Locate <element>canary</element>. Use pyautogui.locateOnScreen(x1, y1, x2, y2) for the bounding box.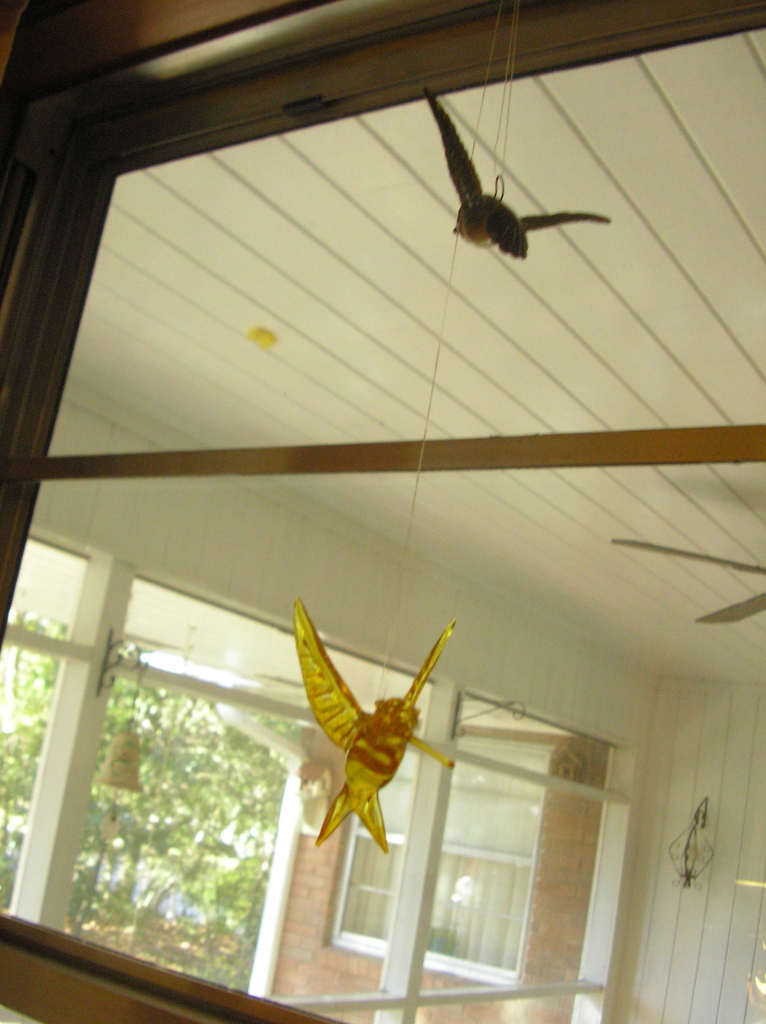
pyautogui.locateOnScreen(420, 87, 612, 257).
